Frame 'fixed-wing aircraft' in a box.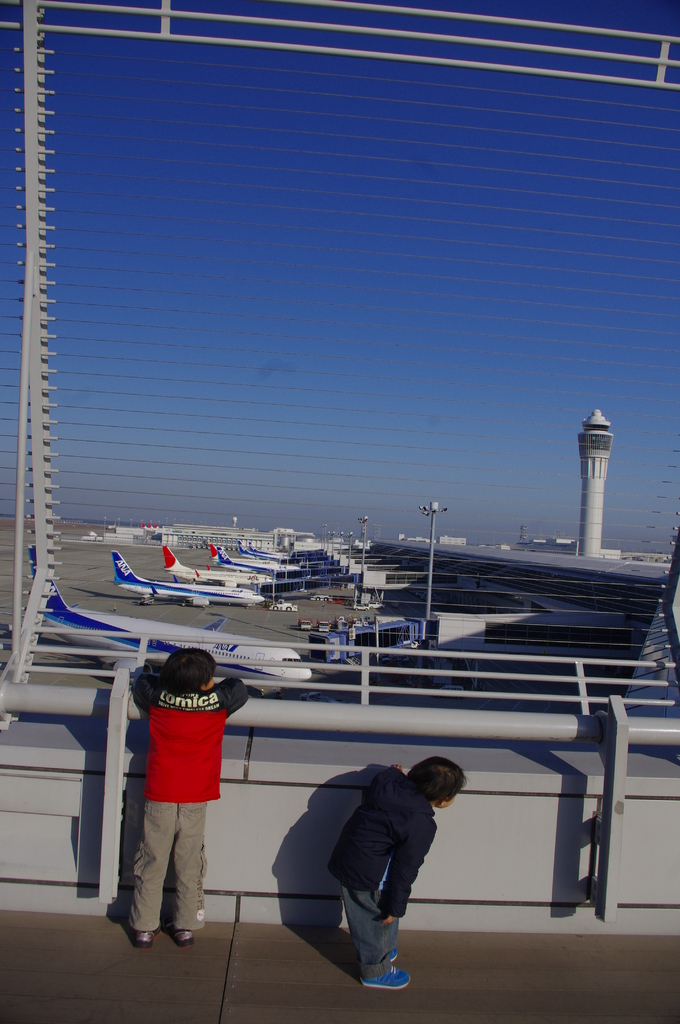
left=30, top=541, right=316, bottom=681.
